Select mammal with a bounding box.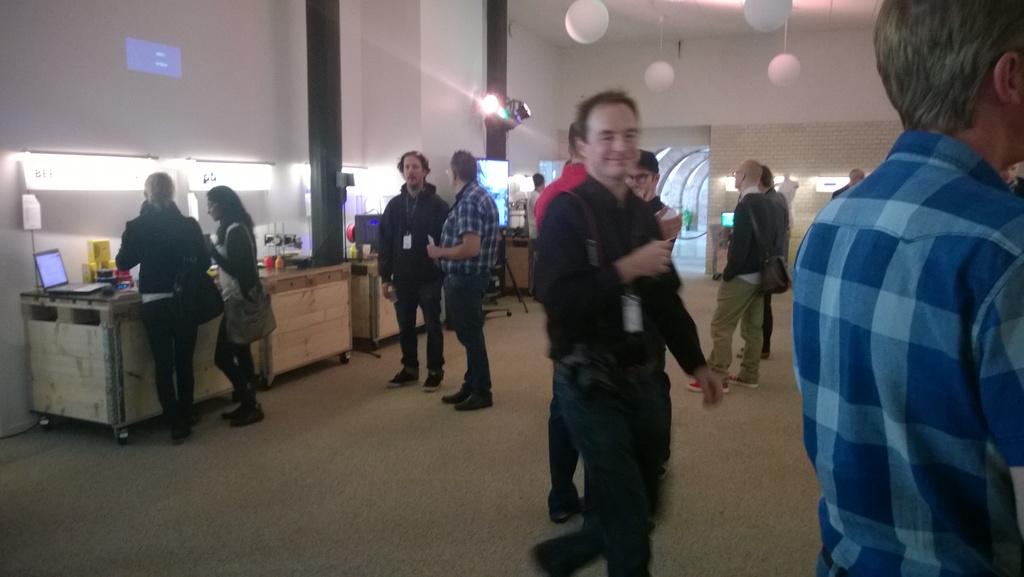
(1002, 162, 1023, 199).
